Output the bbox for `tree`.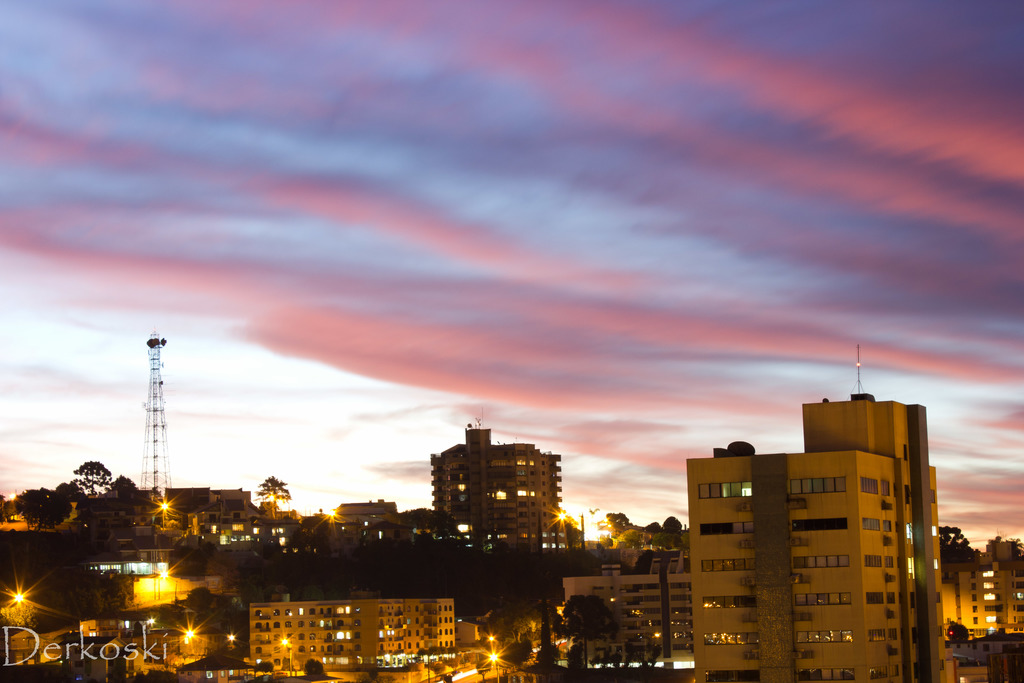
rect(253, 476, 289, 521).
